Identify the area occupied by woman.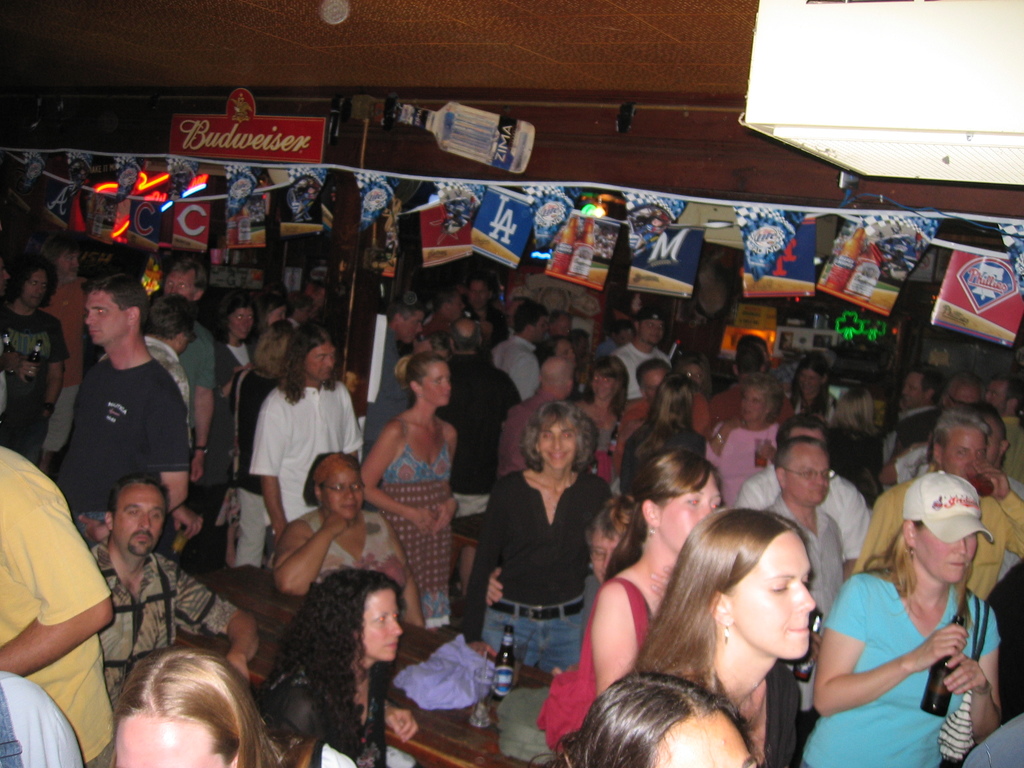
Area: (360,352,465,632).
